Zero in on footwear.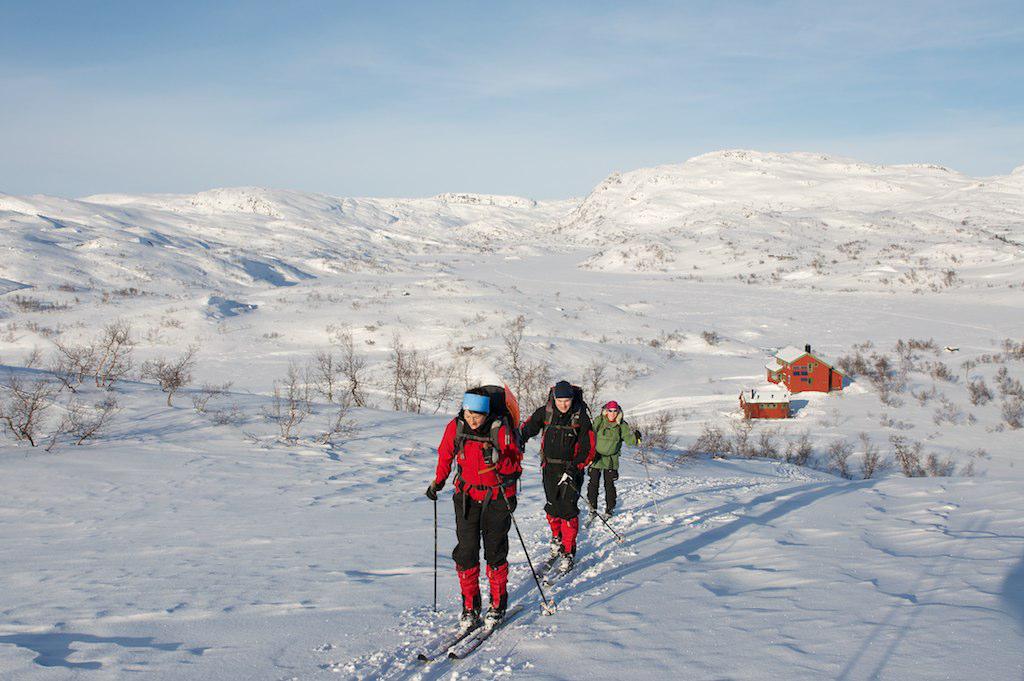
Zeroed in: x1=603, y1=502, x2=618, y2=517.
